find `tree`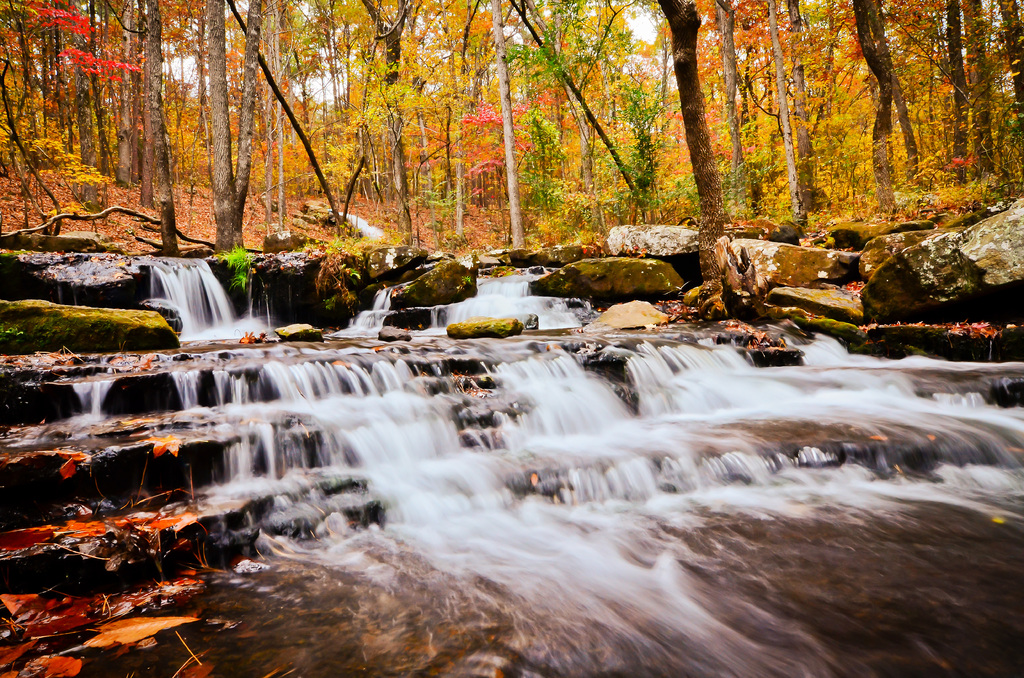
bbox=[640, 0, 742, 227]
